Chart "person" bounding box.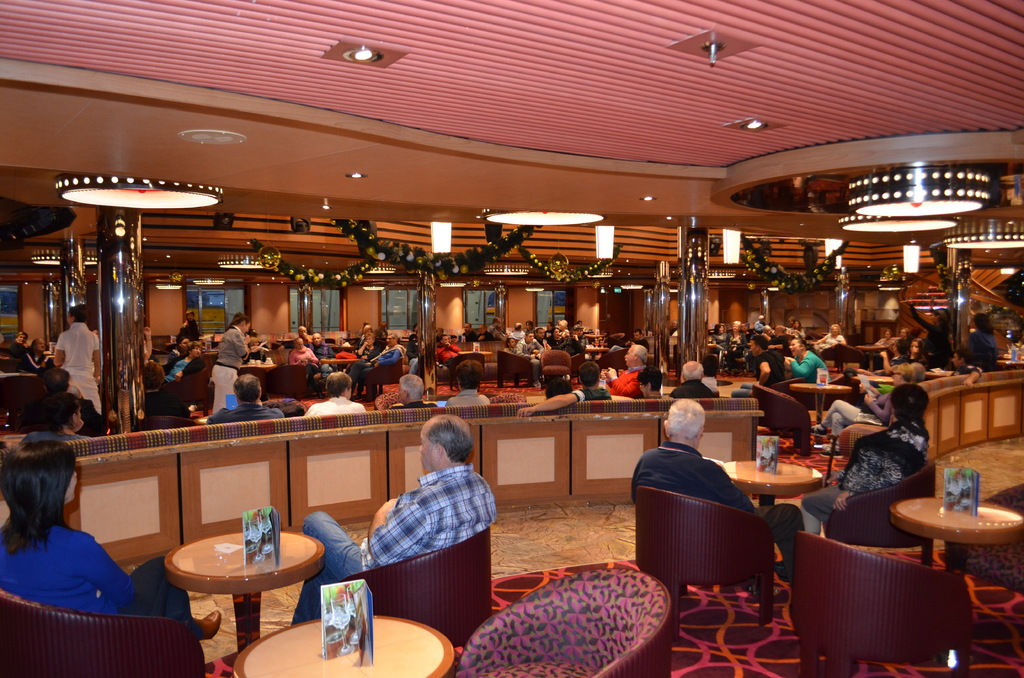
Charted: (908,298,957,369).
